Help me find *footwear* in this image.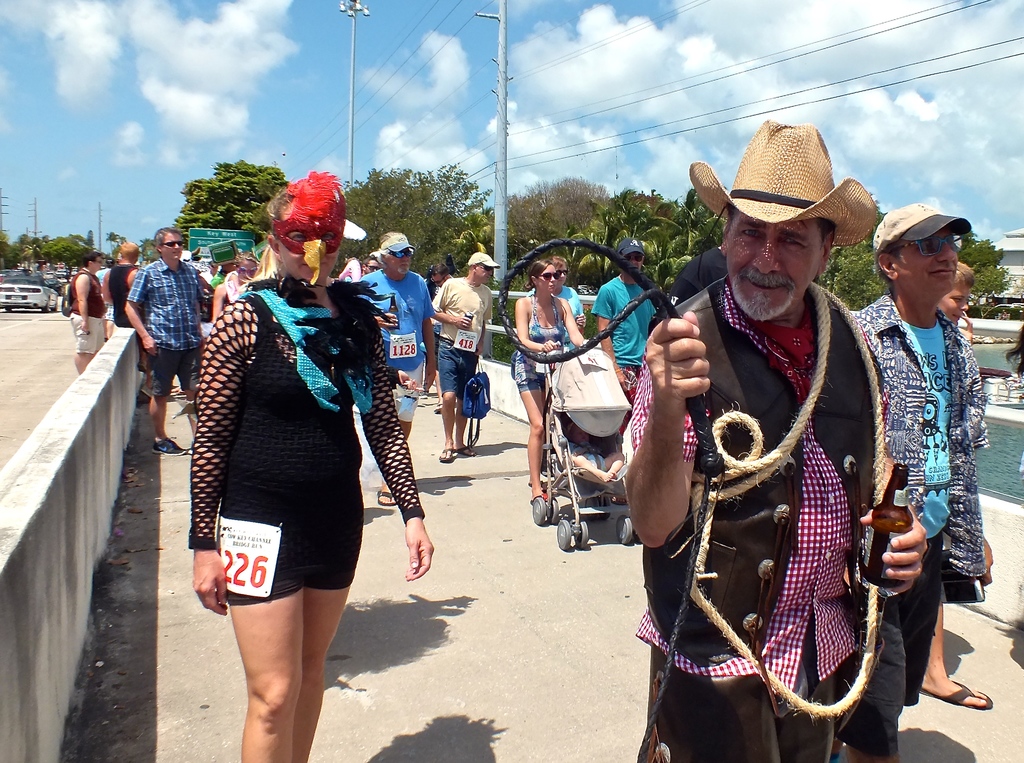
Found it: 453:442:478:455.
